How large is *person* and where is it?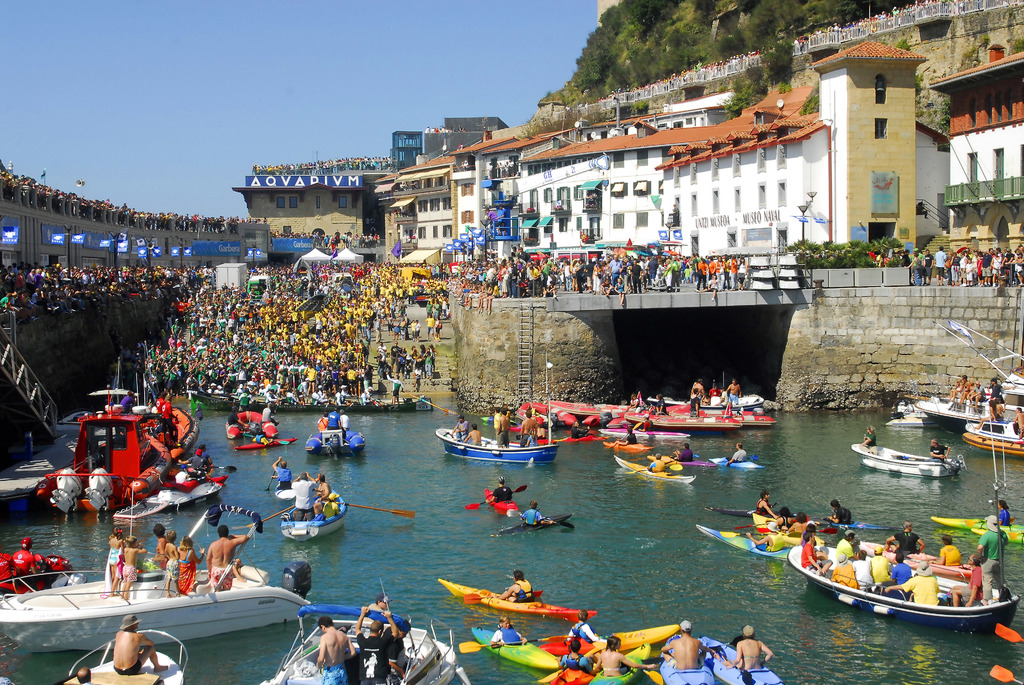
Bounding box: [x1=979, y1=513, x2=1010, y2=603].
